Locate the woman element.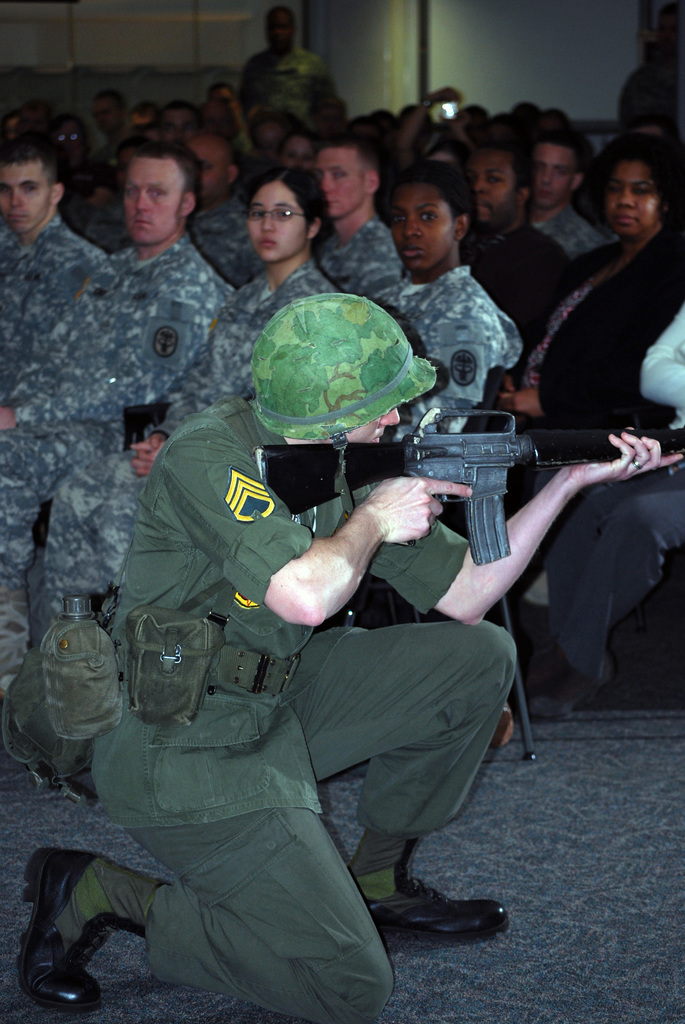
Element bbox: box(536, 132, 667, 442).
